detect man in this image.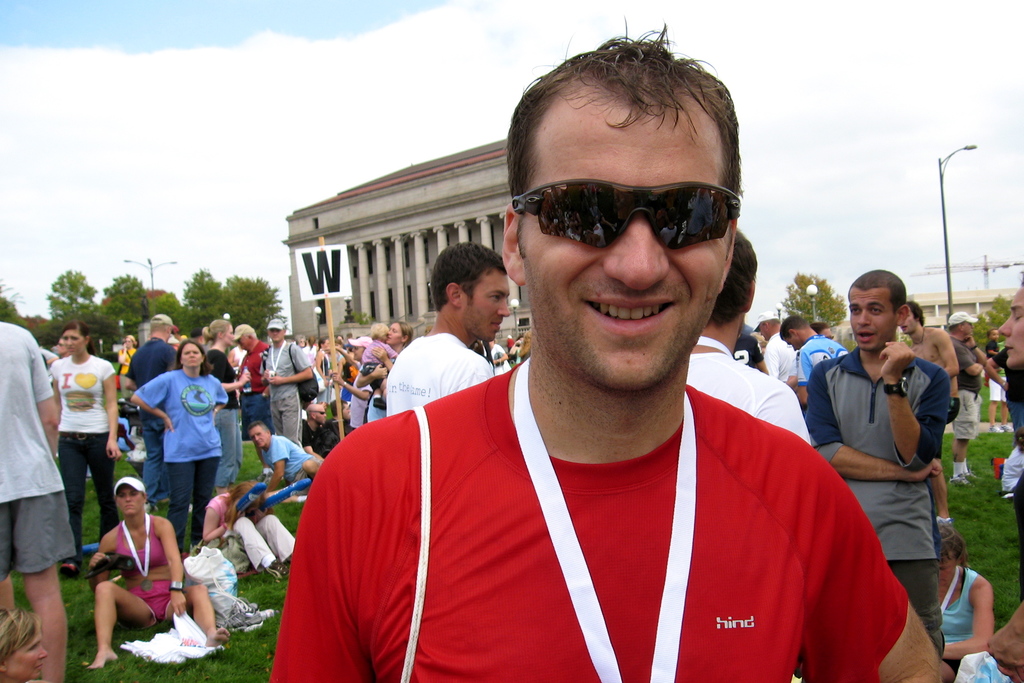
Detection: [801, 262, 961, 657].
